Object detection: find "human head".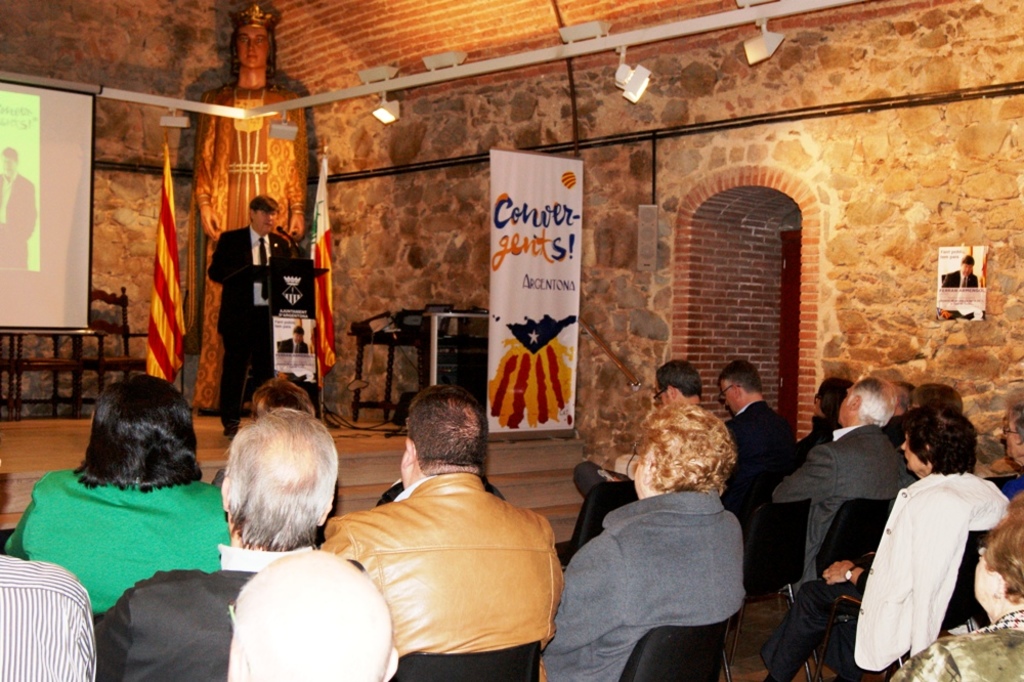
pyautogui.locateOnScreen(807, 373, 849, 420).
